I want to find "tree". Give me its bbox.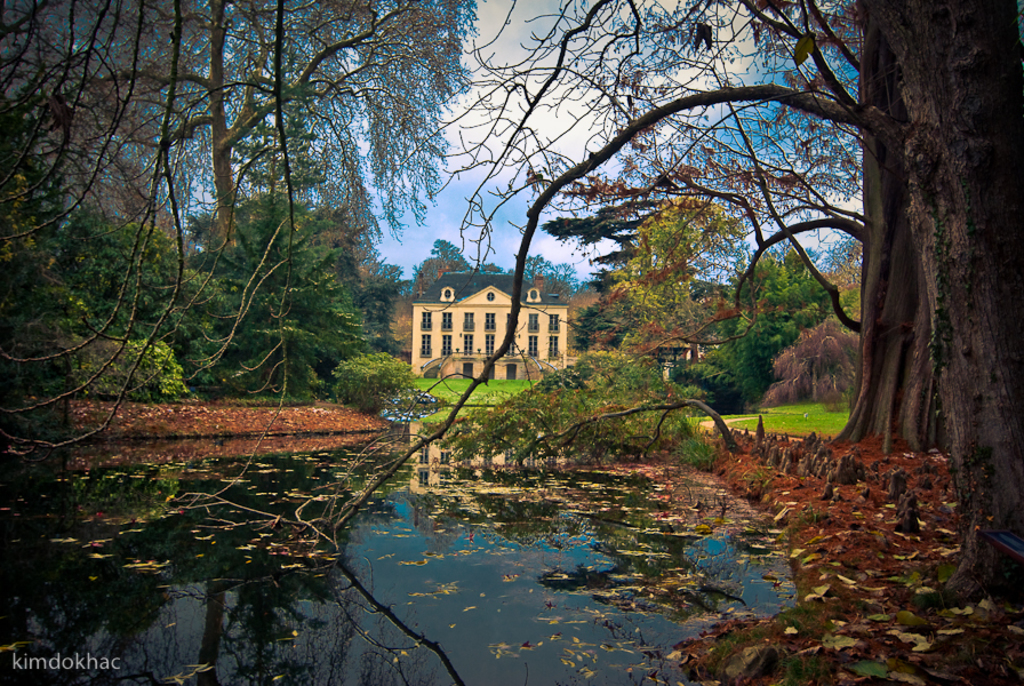
bbox=(517, 255, 613, 297).
